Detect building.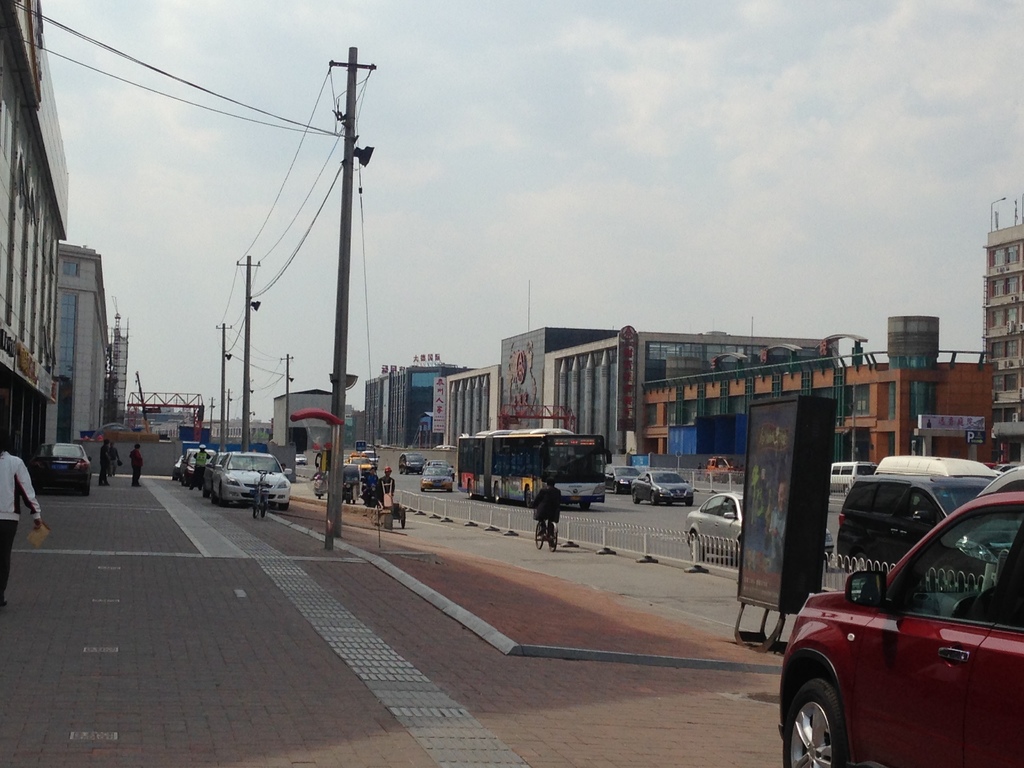
Detected at [left=987, top=195, right=1020, bottom=461].
